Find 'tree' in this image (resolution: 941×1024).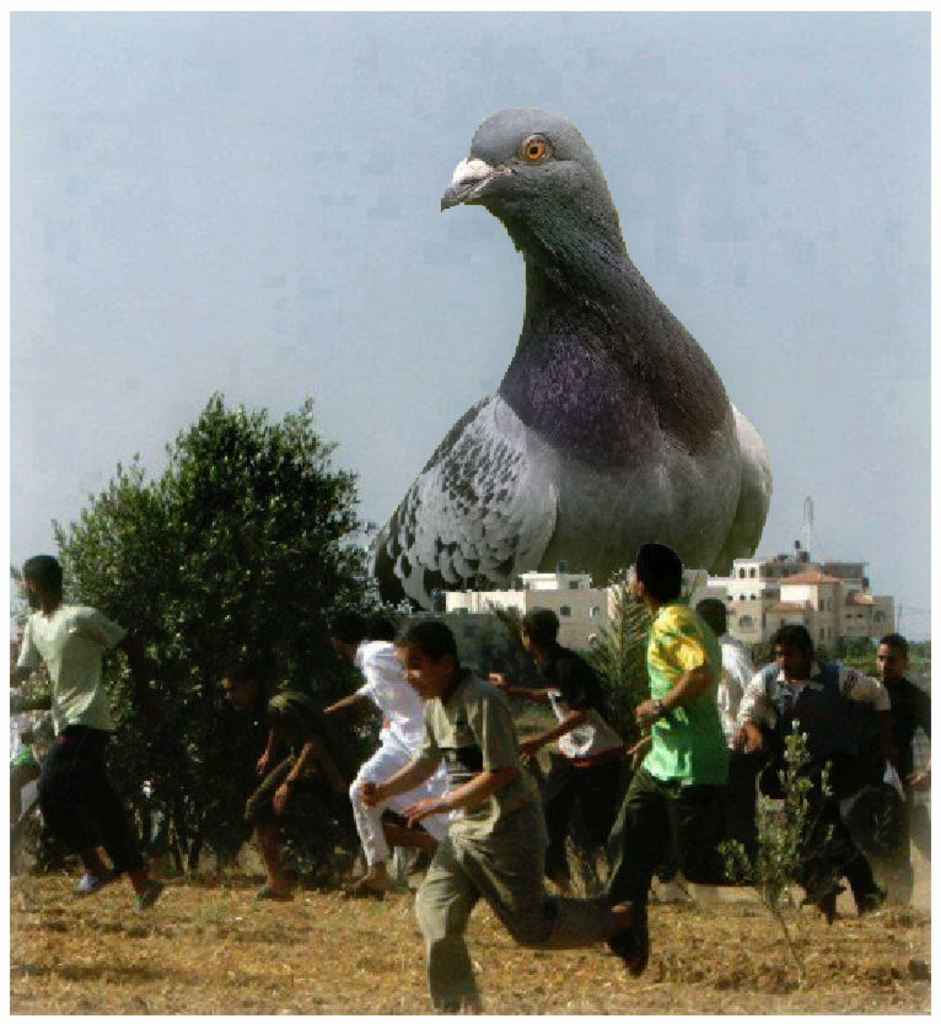
rect(11, 356, 394, 864).
